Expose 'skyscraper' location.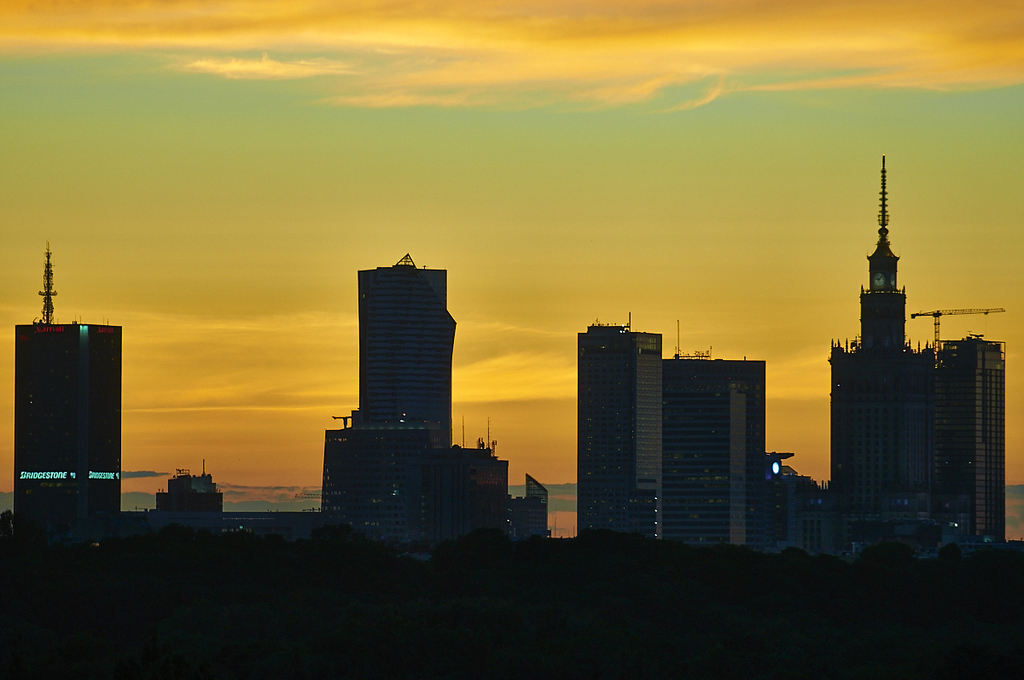
Exposed at 15:328:124:543.
